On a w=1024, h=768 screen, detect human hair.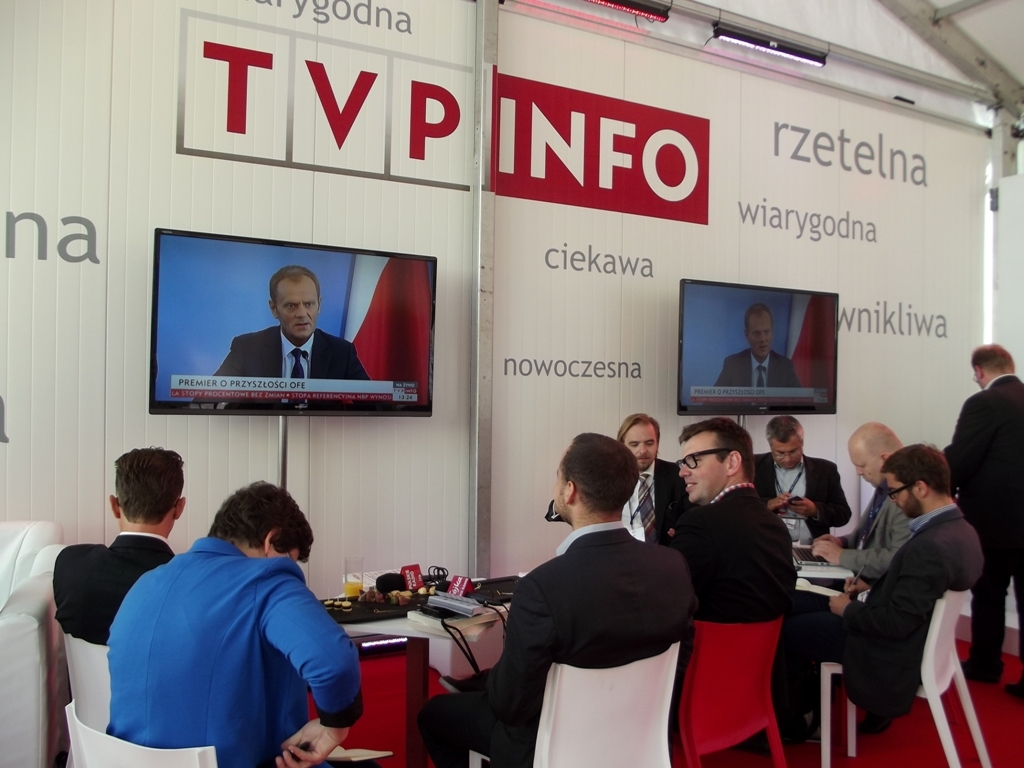
l=881, t=445, r=951, b=488.
